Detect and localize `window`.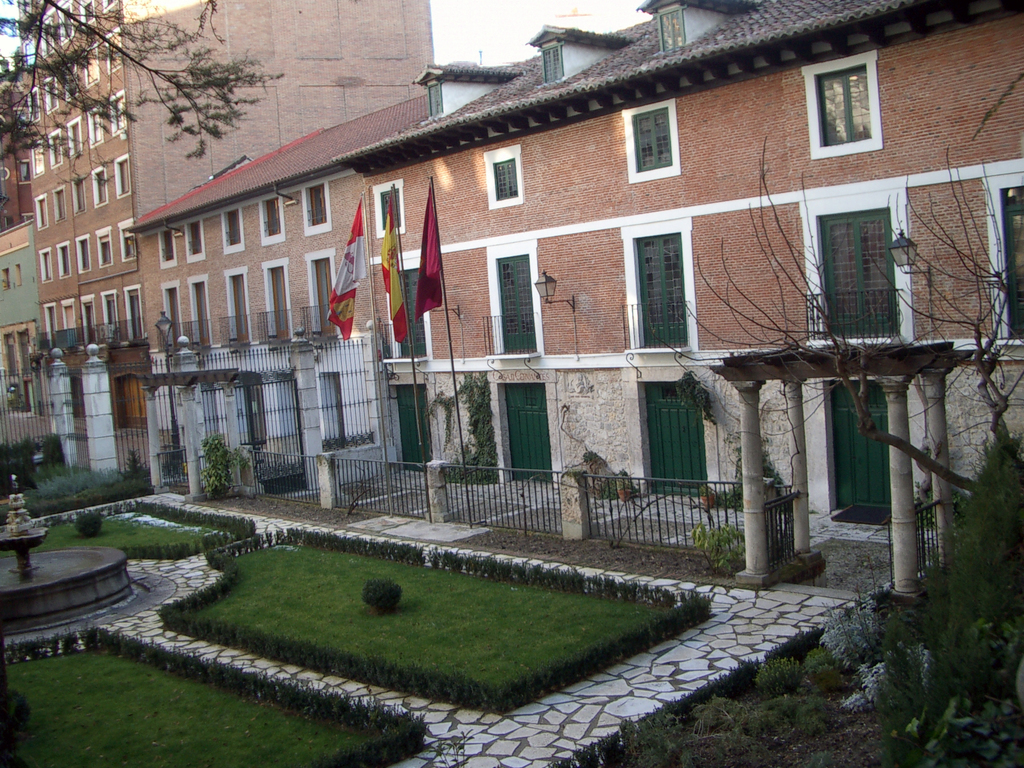
Localized at (305, 183, 328, 233).
